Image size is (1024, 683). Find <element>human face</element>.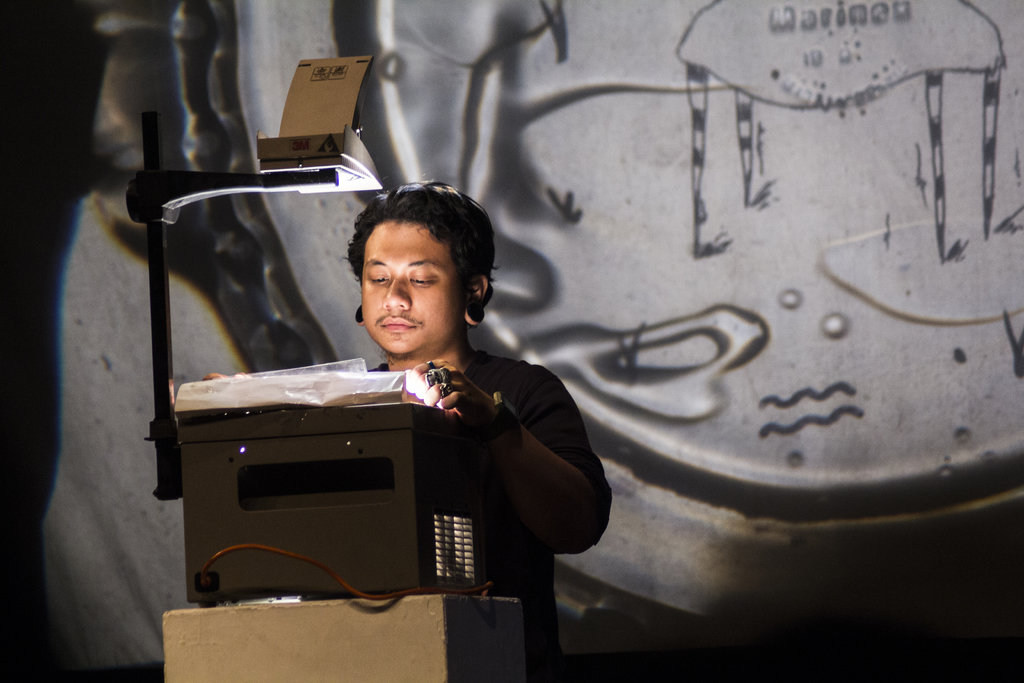
(x1=362, y1=224, x2=468, y2=357).
